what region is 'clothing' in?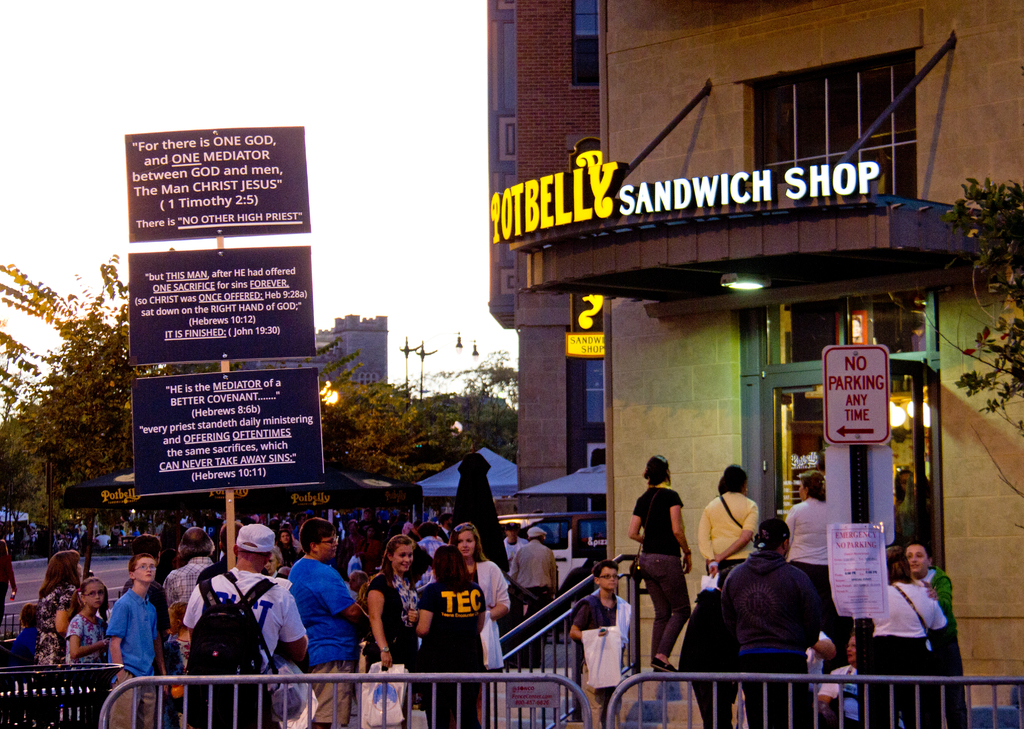
<box>632,487,691,660</box>.
